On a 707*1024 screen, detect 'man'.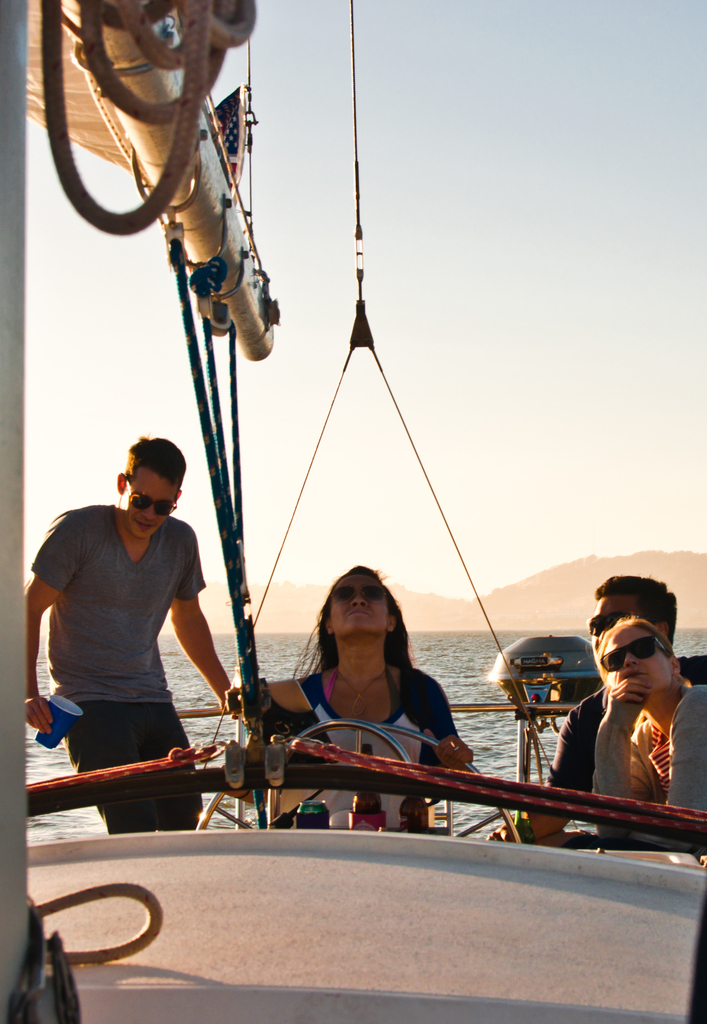
[23, 435, 252, 834].
